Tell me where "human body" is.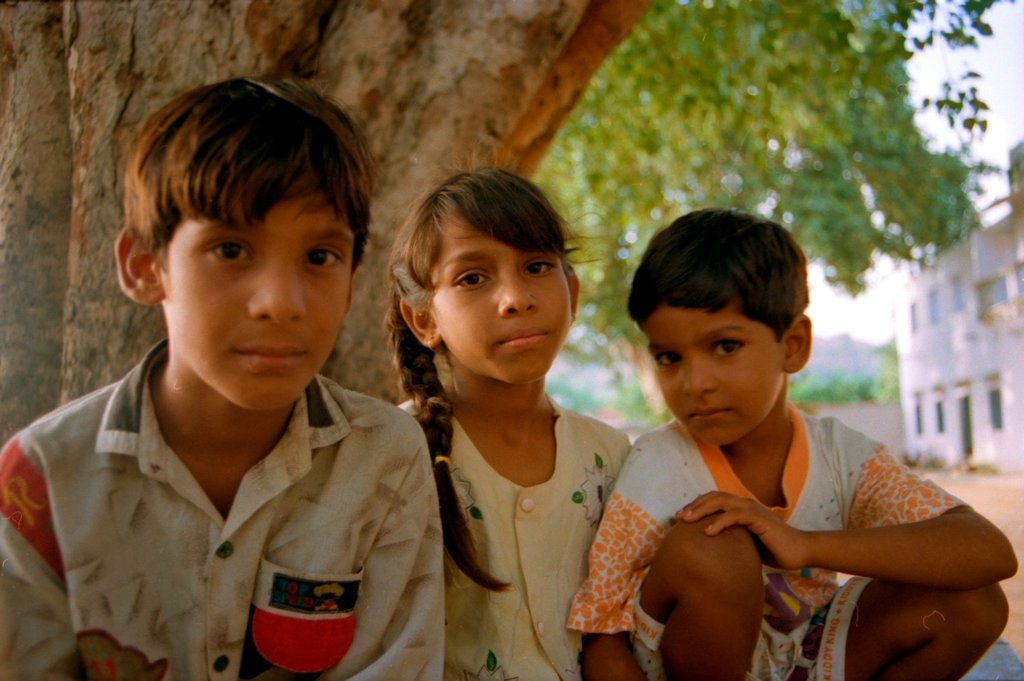
"human body" is at BBox(562, 202, 1023, 680).
